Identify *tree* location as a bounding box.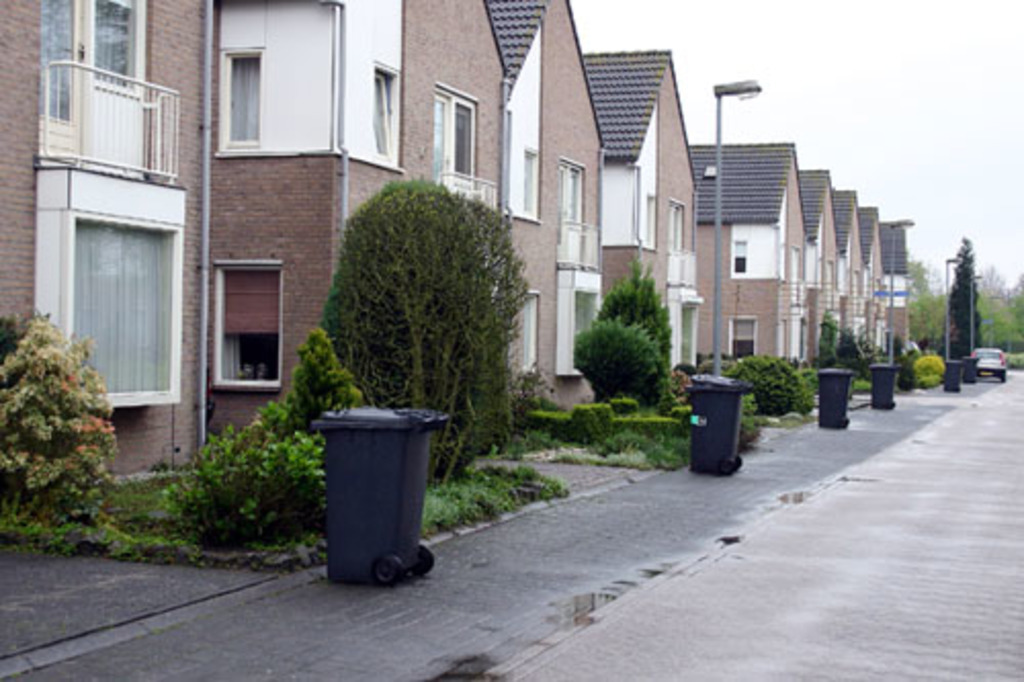
561 319 672 422.
